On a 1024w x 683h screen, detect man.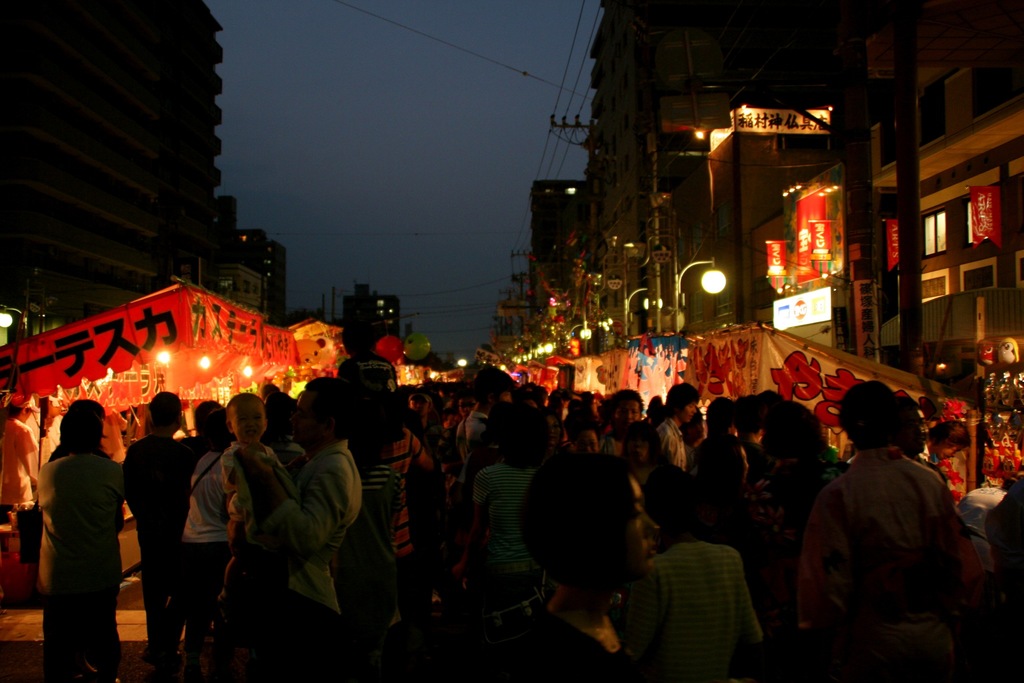
l=660, t=379, r=701, b=466.
